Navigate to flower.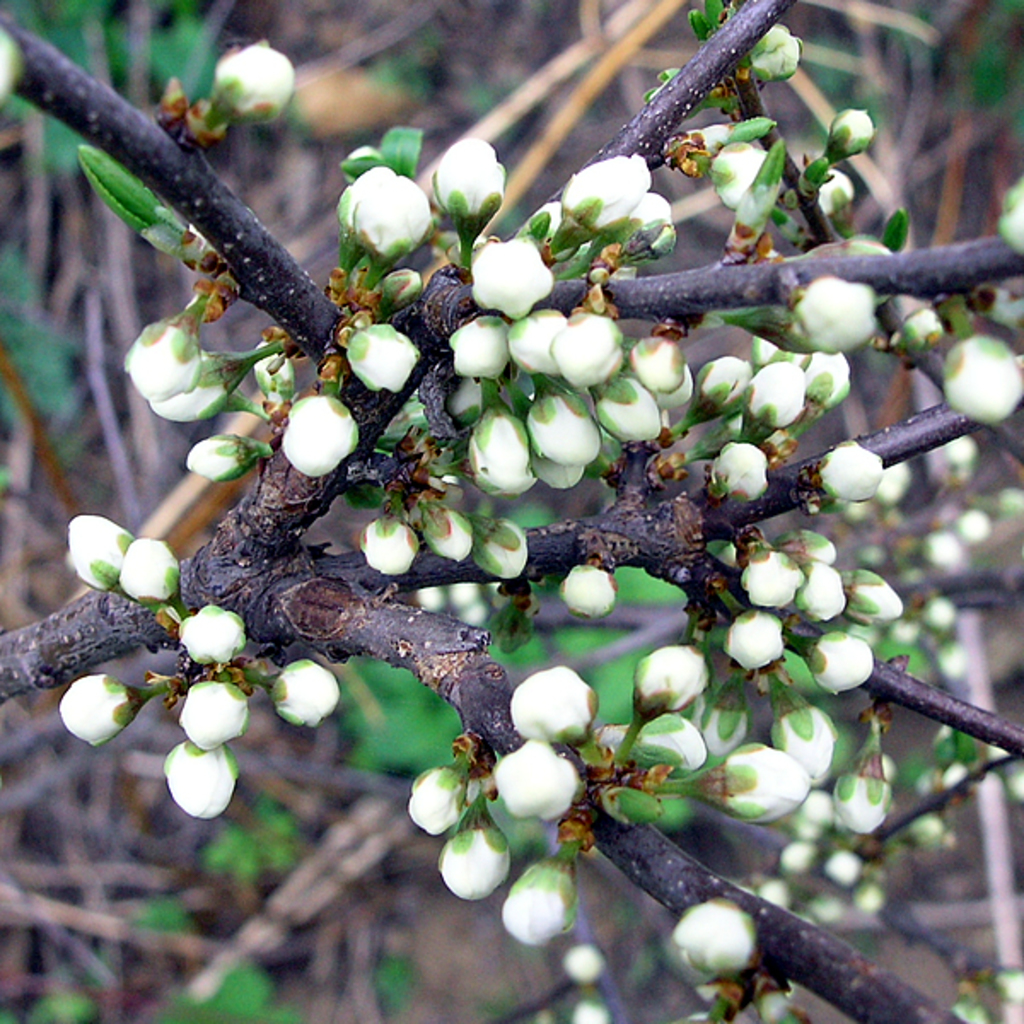
Navigation target: 471, 403, 538, 490.
